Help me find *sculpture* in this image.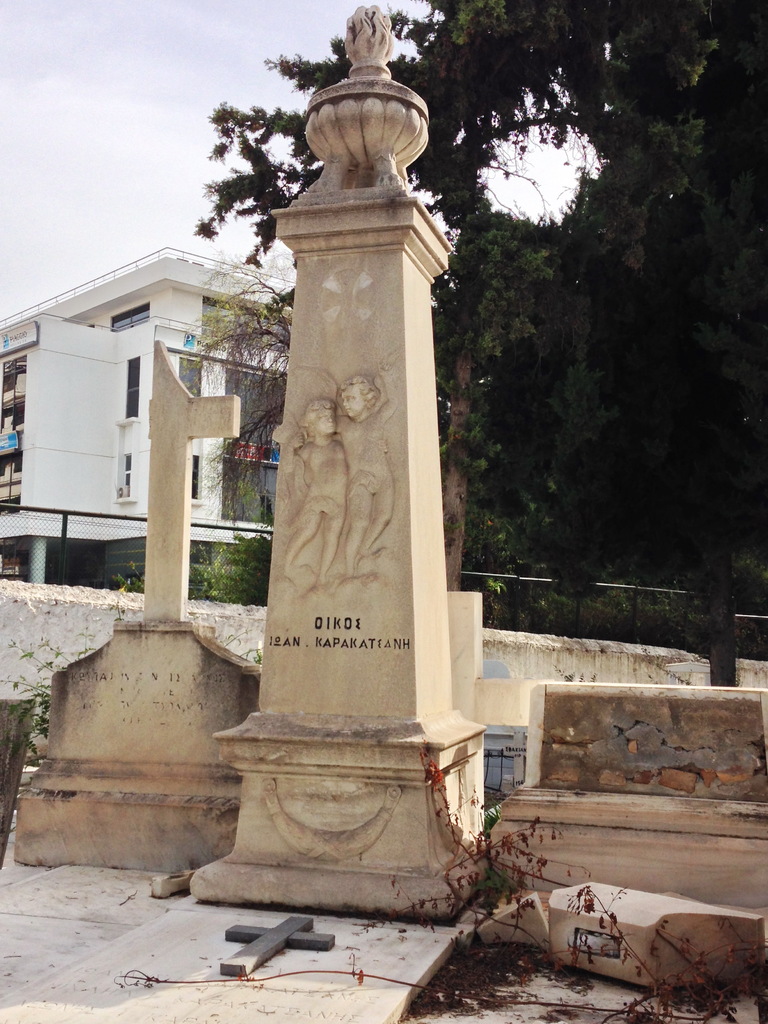
Found it: region(335, 360, 393, 577).
